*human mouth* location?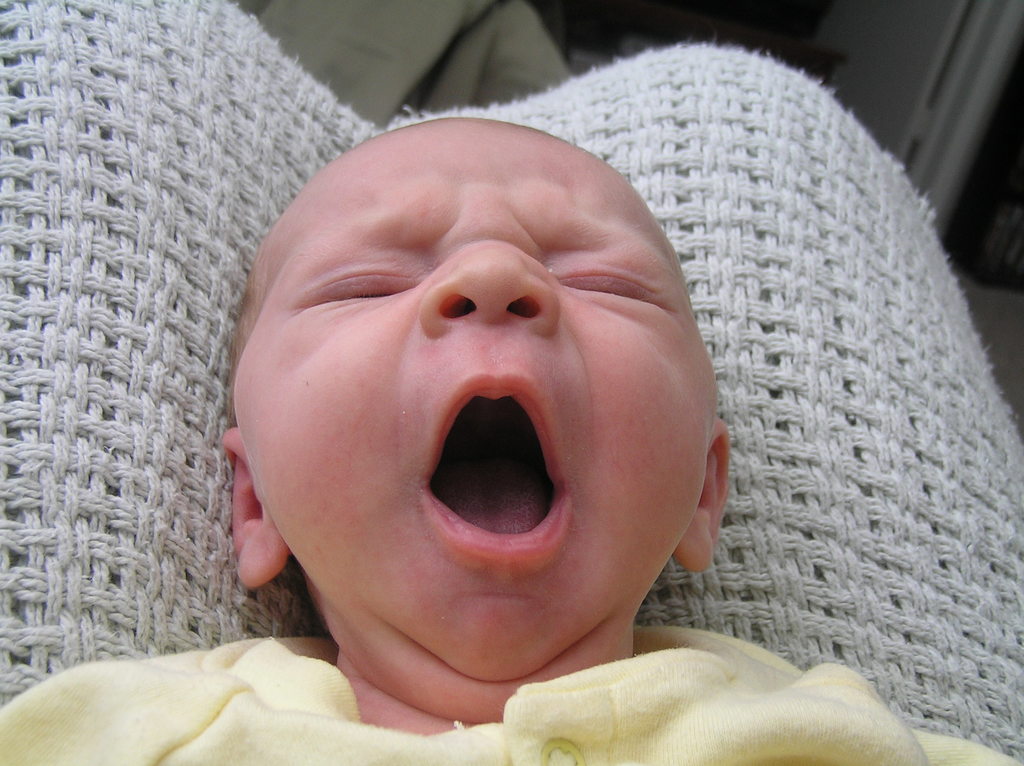
BBox(426, 377, 566, 561)
